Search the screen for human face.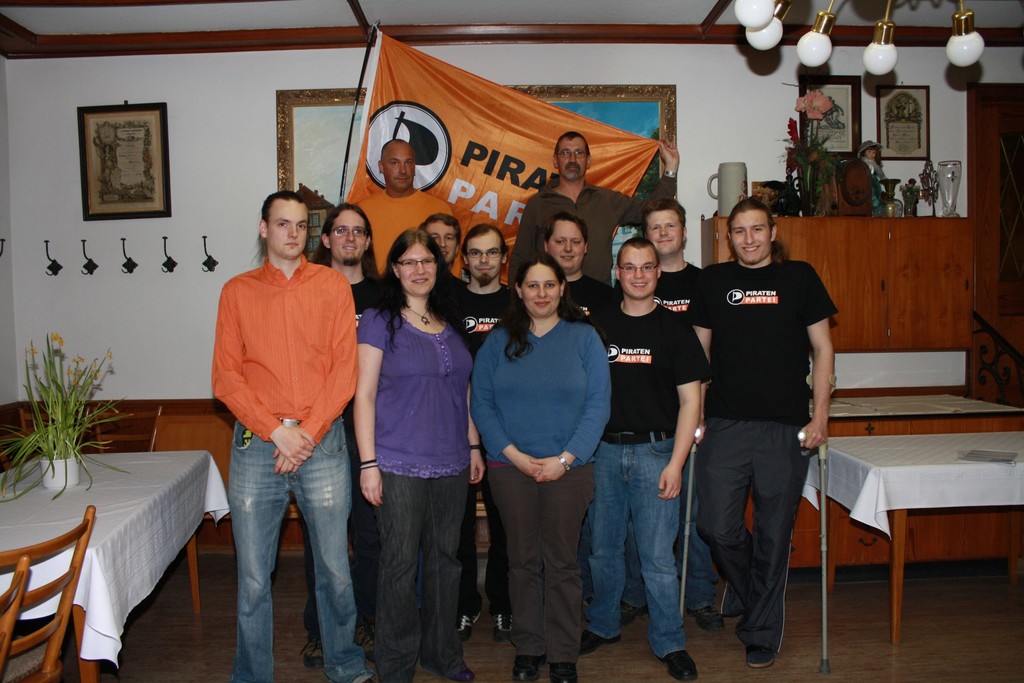
Found at 520 253 560 311.
